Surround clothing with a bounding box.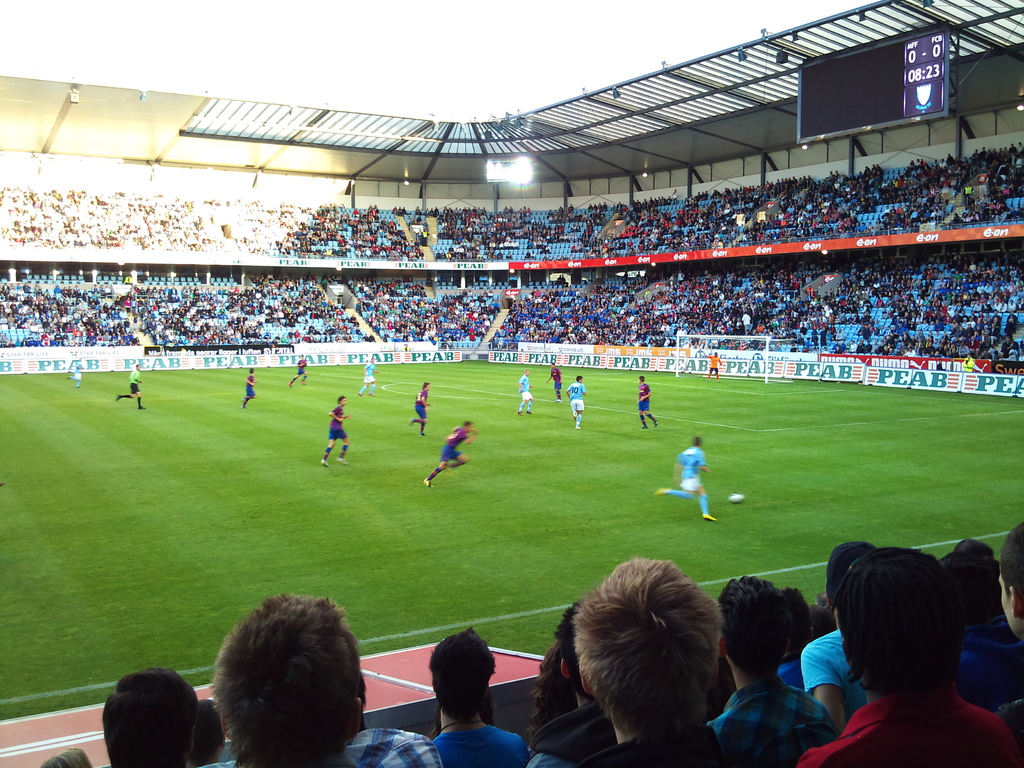
632,383,648,413.
